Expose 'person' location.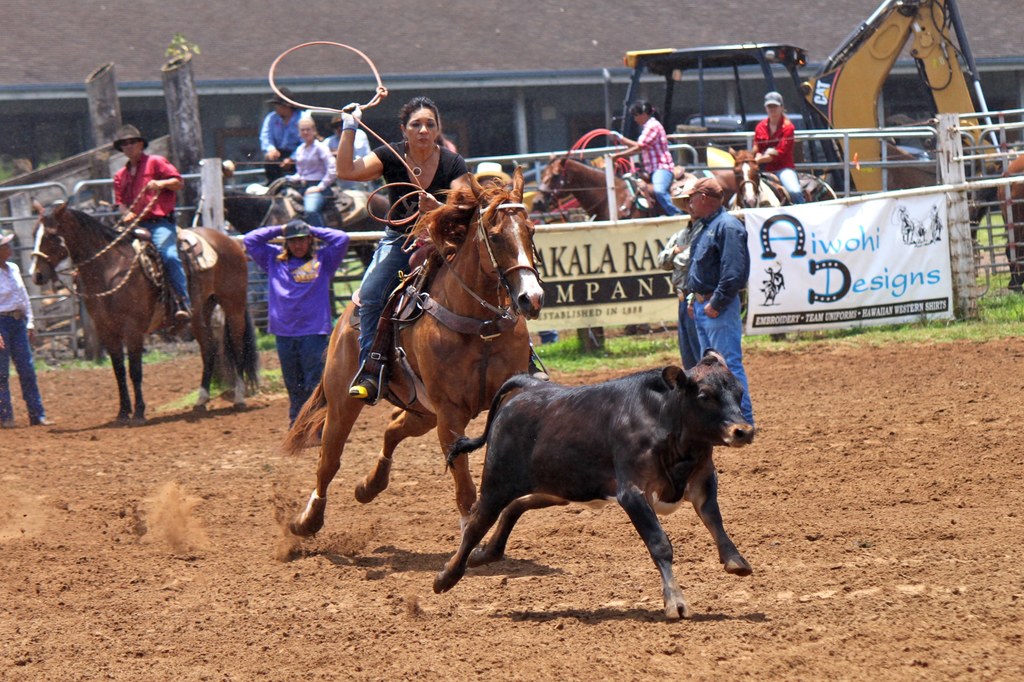
Exposed at [323,115,387,194].
